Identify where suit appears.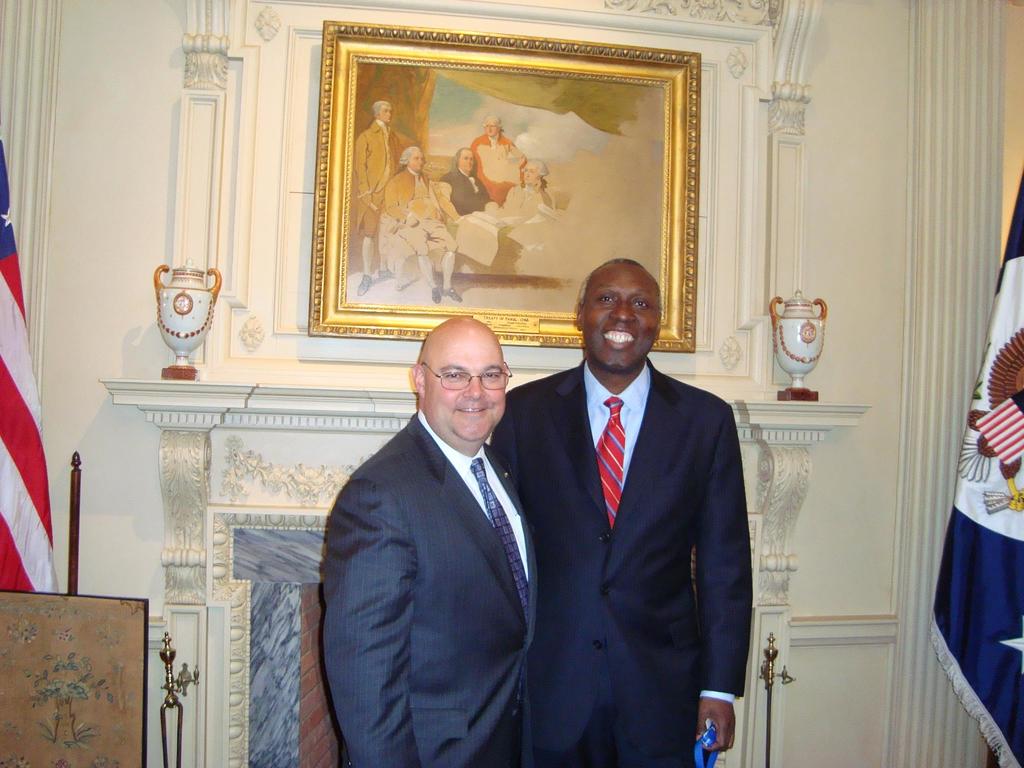
Appears at bbox=(504, 253, 762, 767).
